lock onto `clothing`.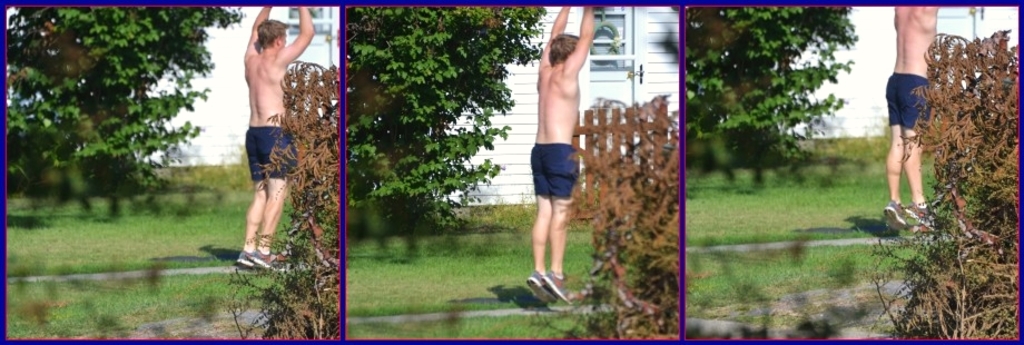
Locked: [531, 140, 580, 201].
